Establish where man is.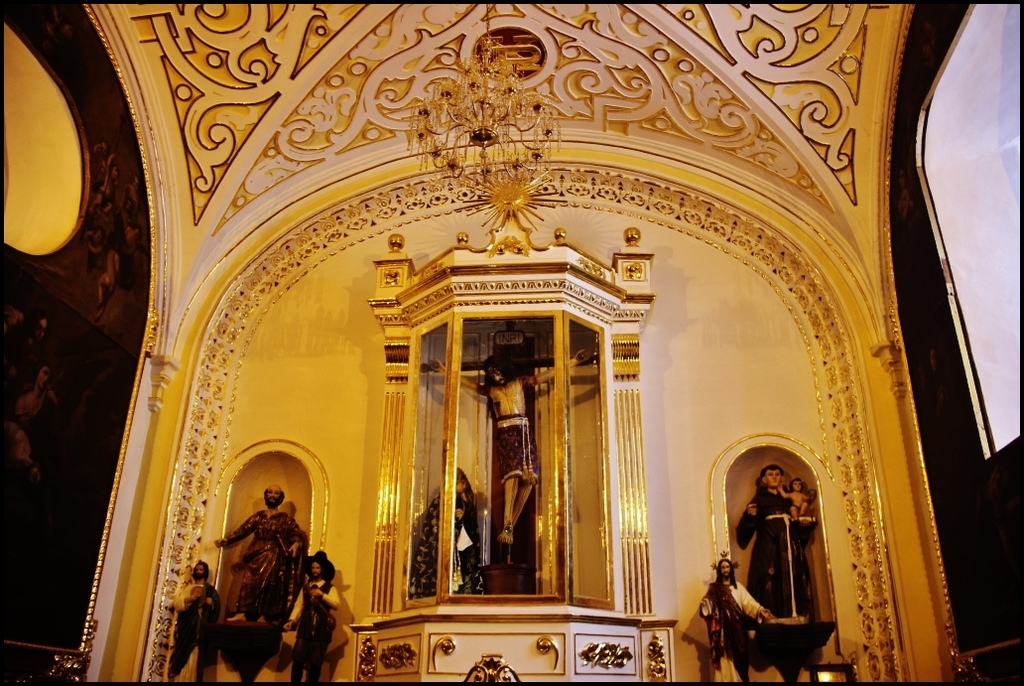
Established at crop(701, 557, 763, 682).
